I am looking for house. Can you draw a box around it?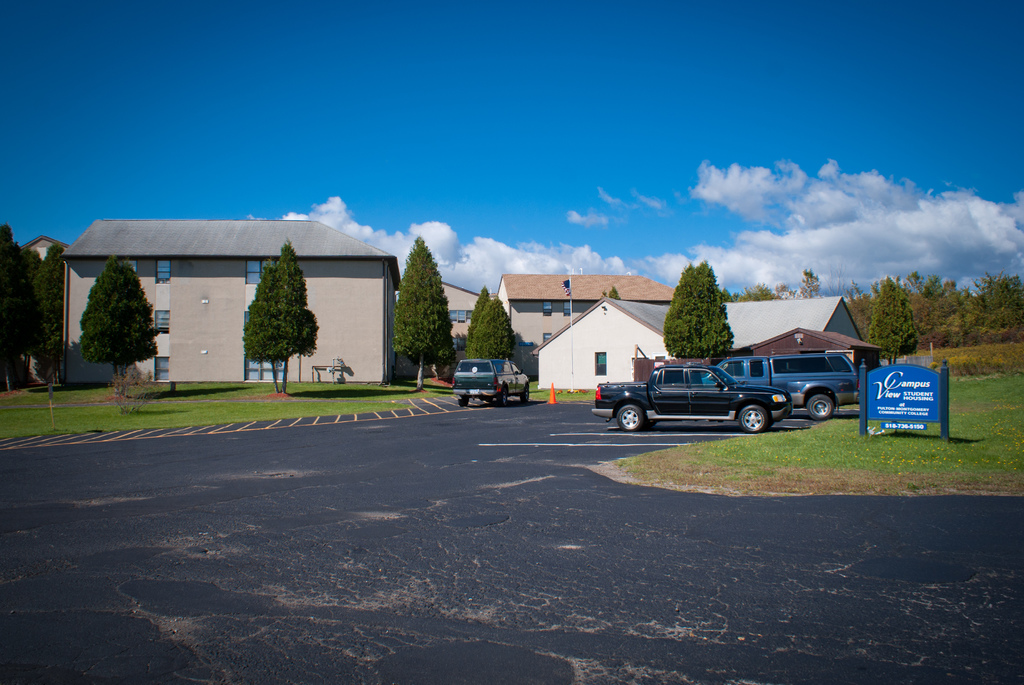
Sure, the bounding box is select_region(535, 292, 880, 414).
